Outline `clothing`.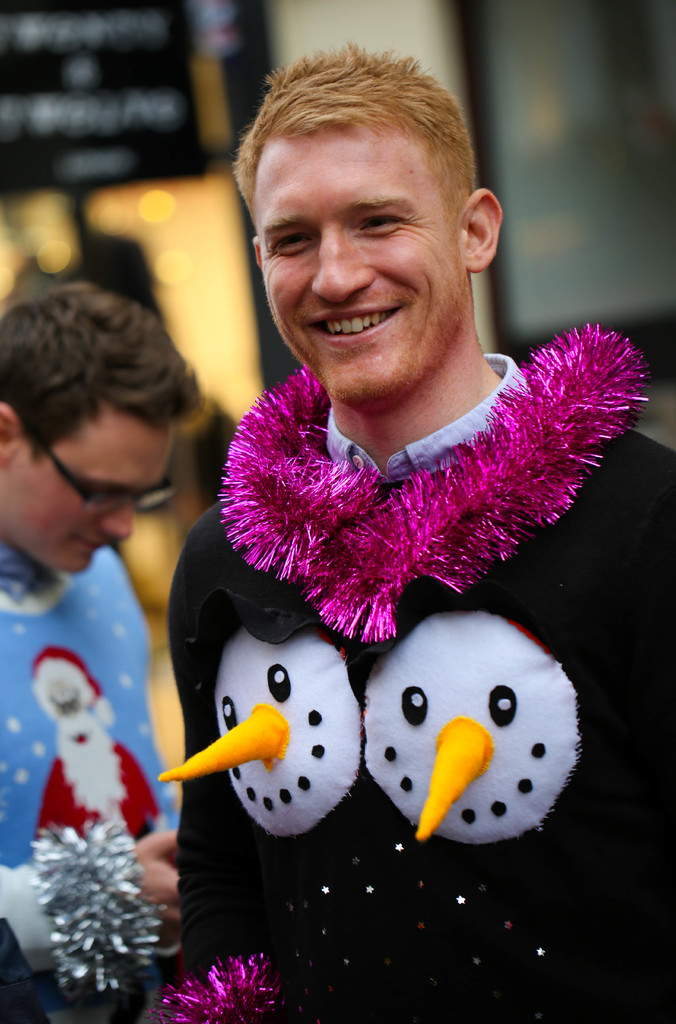
Outline: x1=0, y1=544, x2=153, y2=1023.
